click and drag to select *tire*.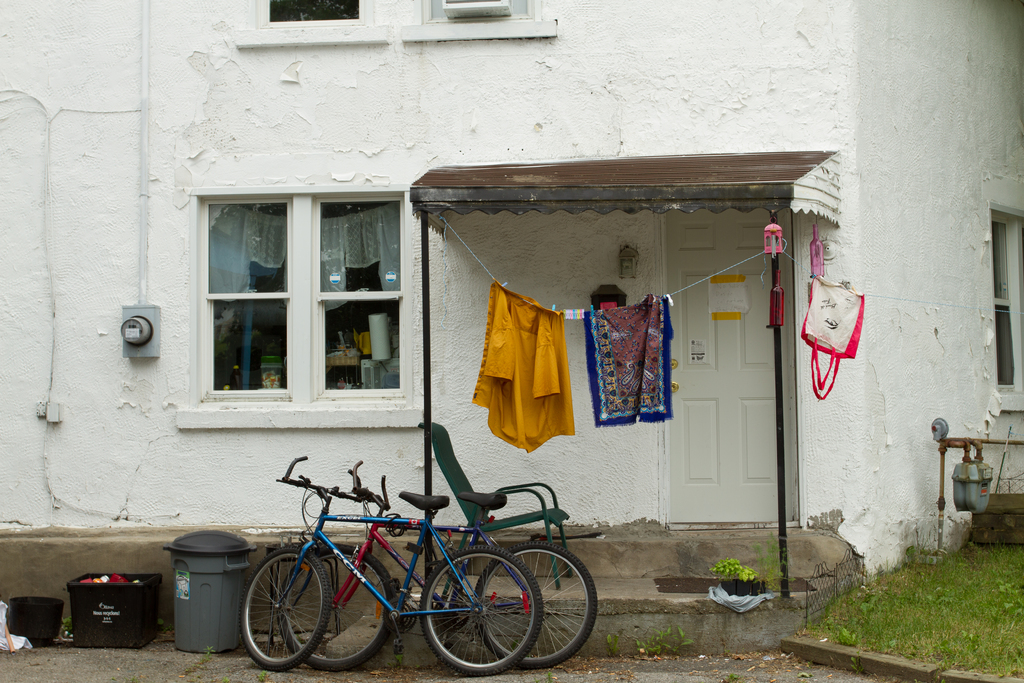
Selection: x1=472, y1=537, x2=602, y2=670.
